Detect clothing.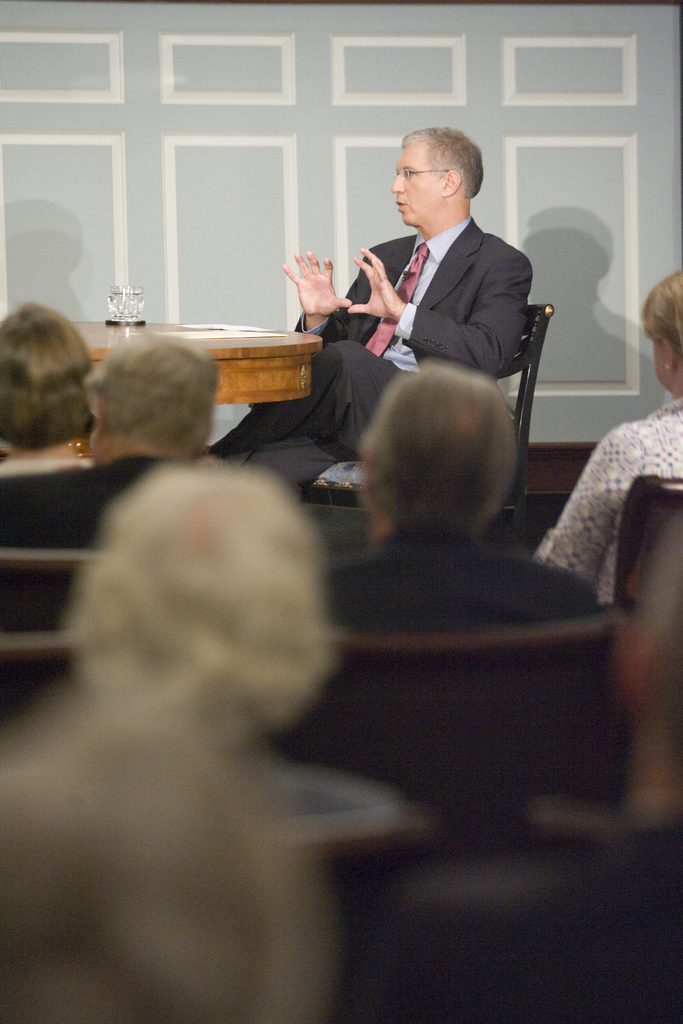
Detected at [x1=280, y1=538, x2=637, y2=860].
